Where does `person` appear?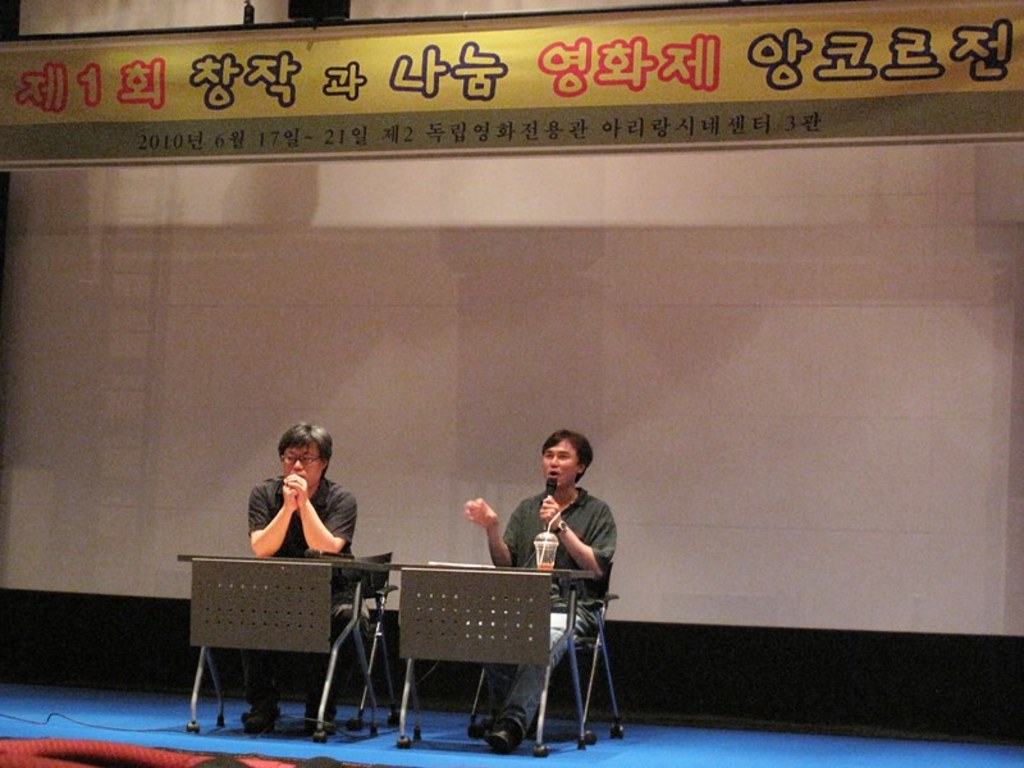
Appears at box(520, 420, 612, 726).
